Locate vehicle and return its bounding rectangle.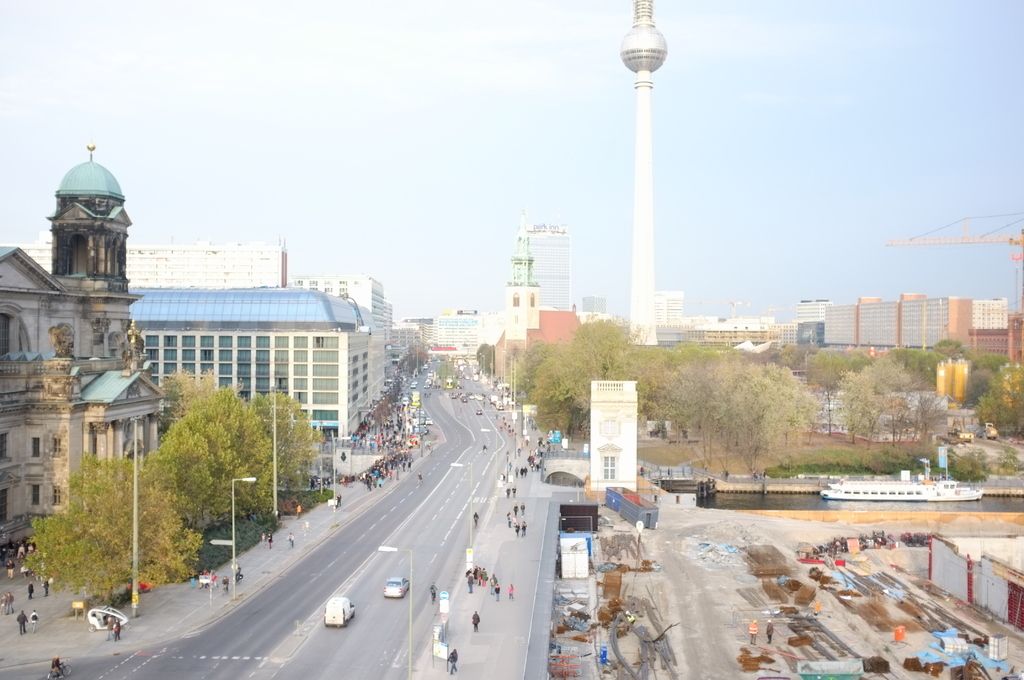
bbox=(383, 578, 407, 600).
